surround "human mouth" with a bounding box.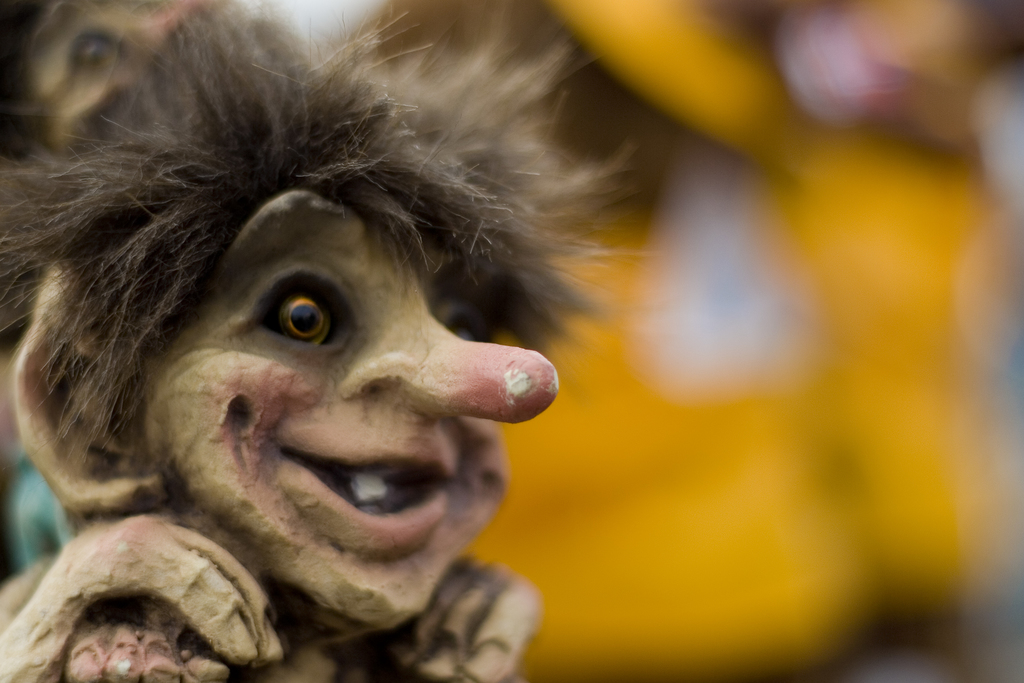
bbox=(282, 448, 454, 554).
